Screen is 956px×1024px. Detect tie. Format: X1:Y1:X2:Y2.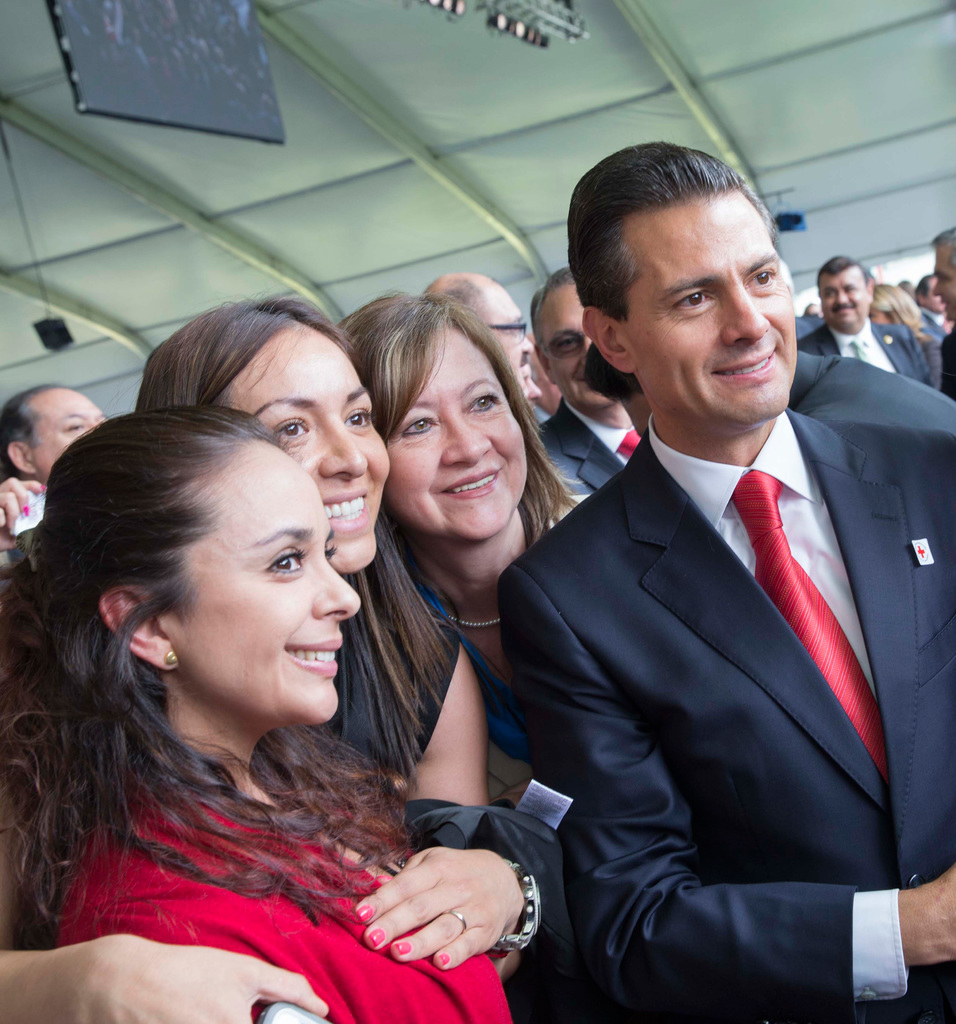
850:337:877:360.
